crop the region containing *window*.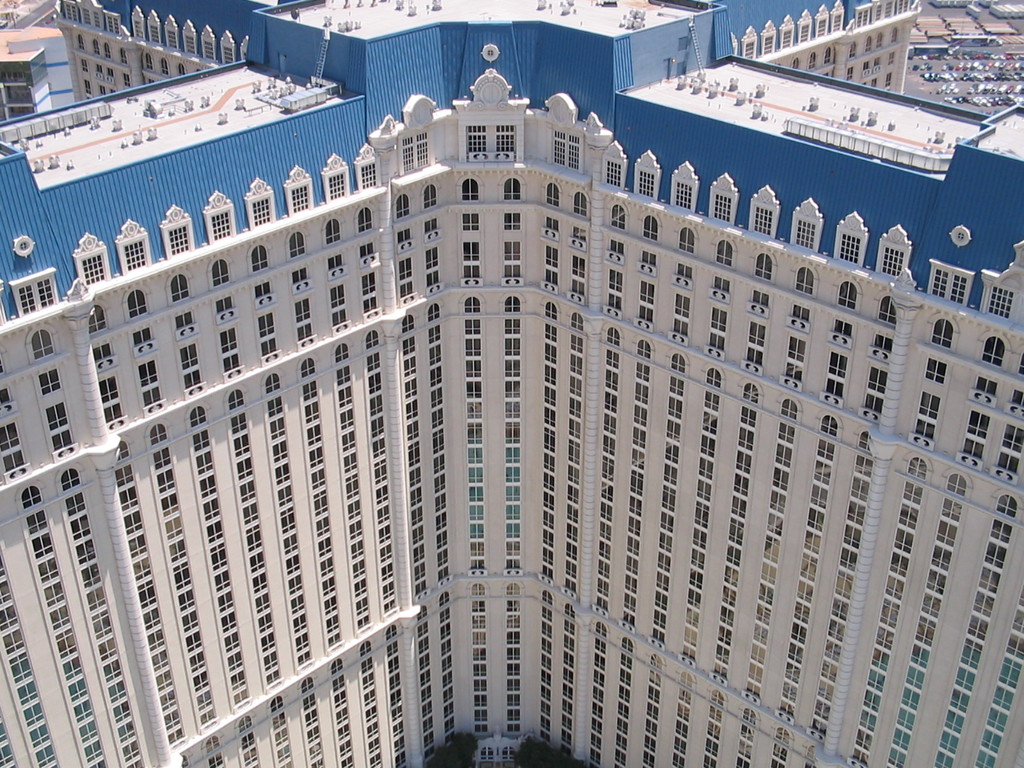
Crop region: bbox=[633, 380, 649, 405].
